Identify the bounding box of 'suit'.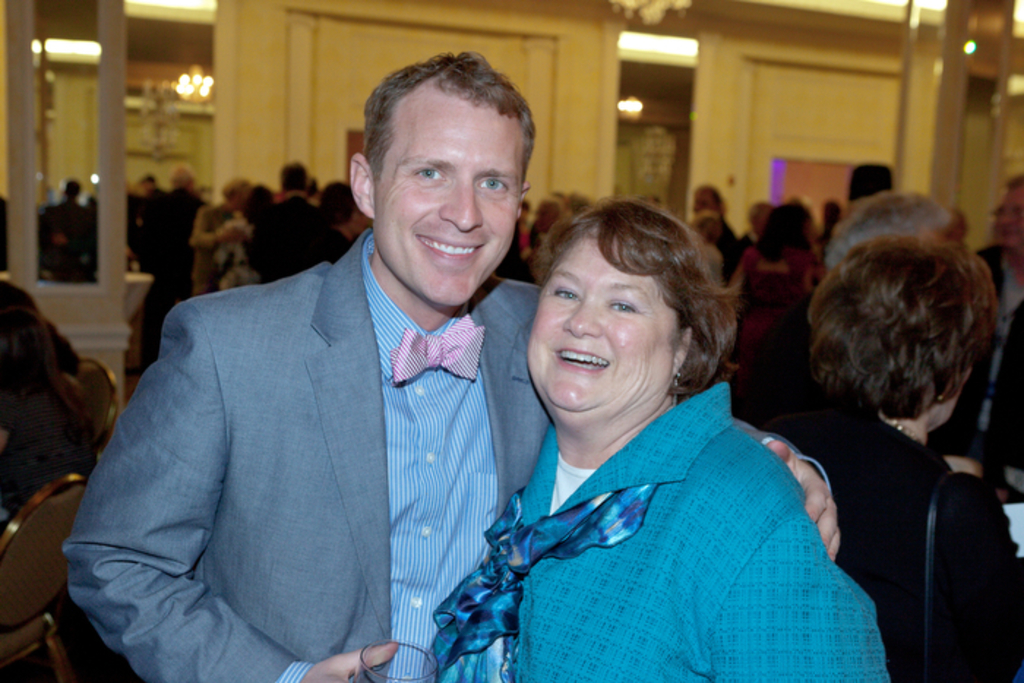
(x1=57, y1=227, x2=827, y2=682).
